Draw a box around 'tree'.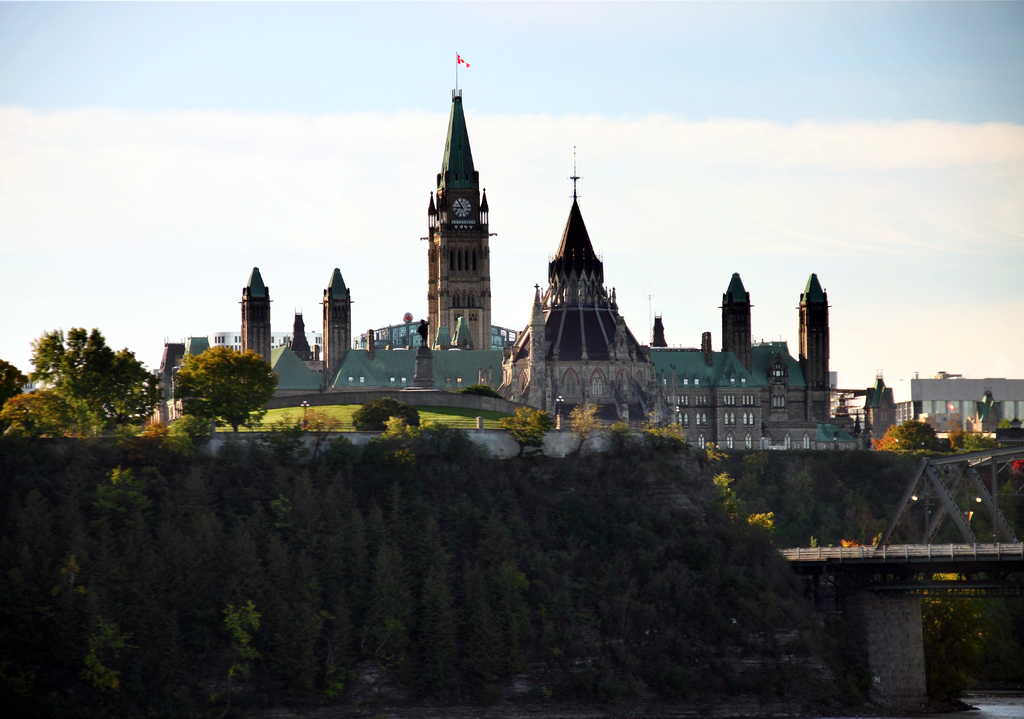
0/325/163/436.
